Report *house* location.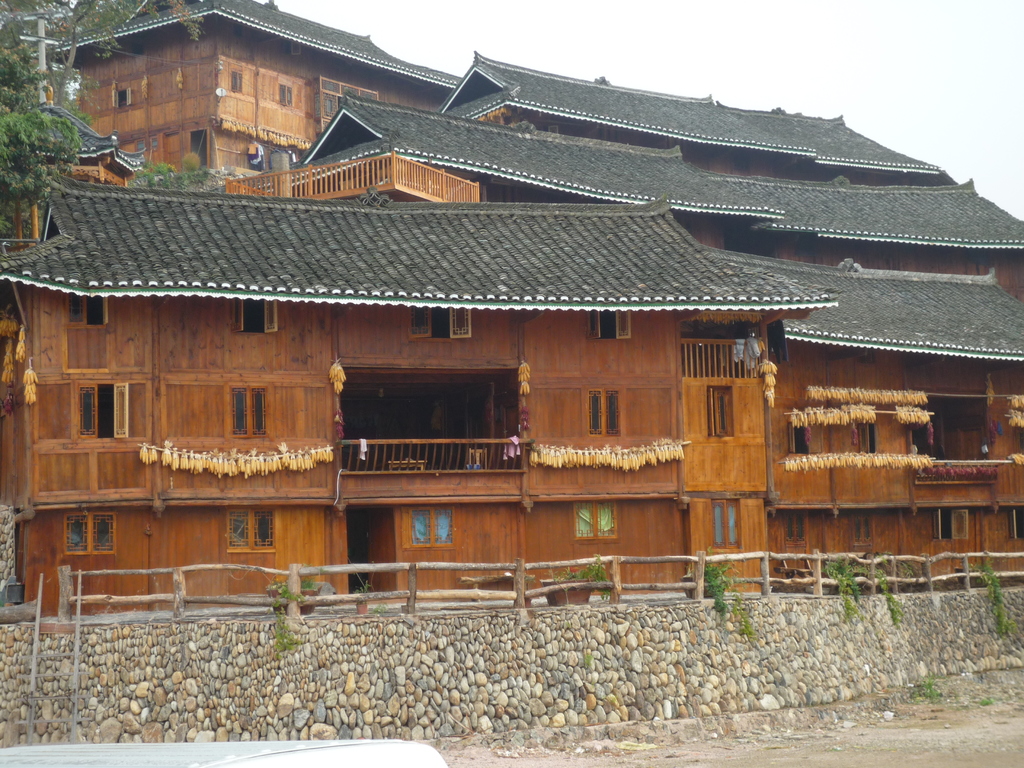
Report: (left=540, top=211, right=753, bottom=596).
